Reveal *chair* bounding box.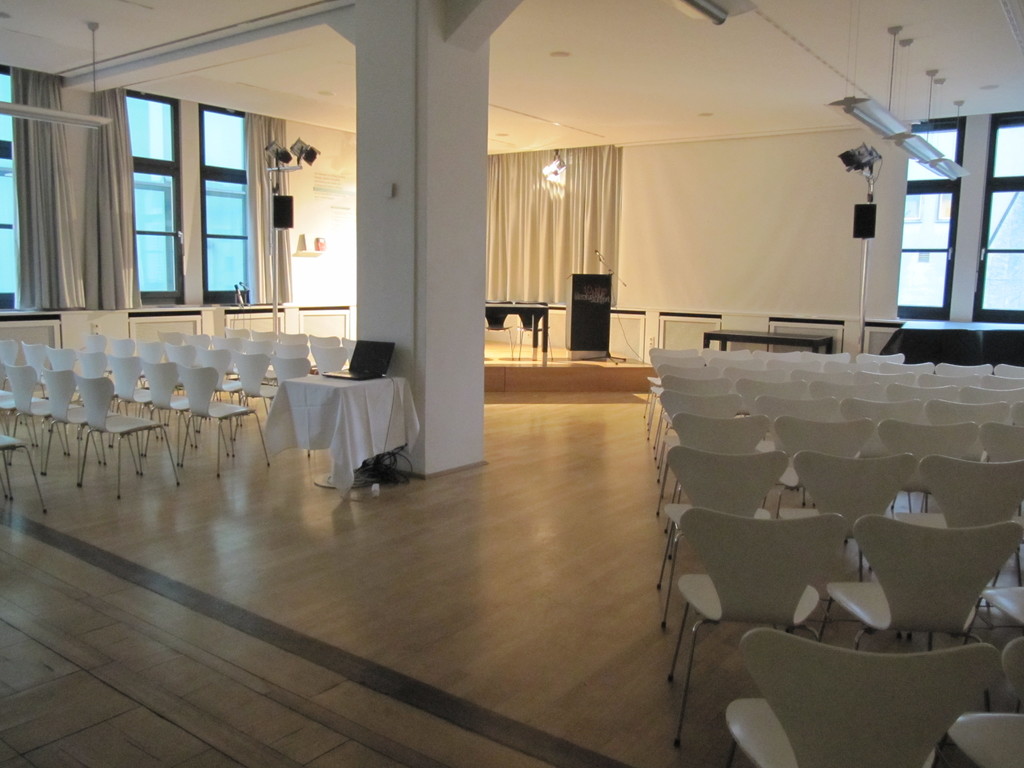
Revealed: 655, 447, 787, 611.
